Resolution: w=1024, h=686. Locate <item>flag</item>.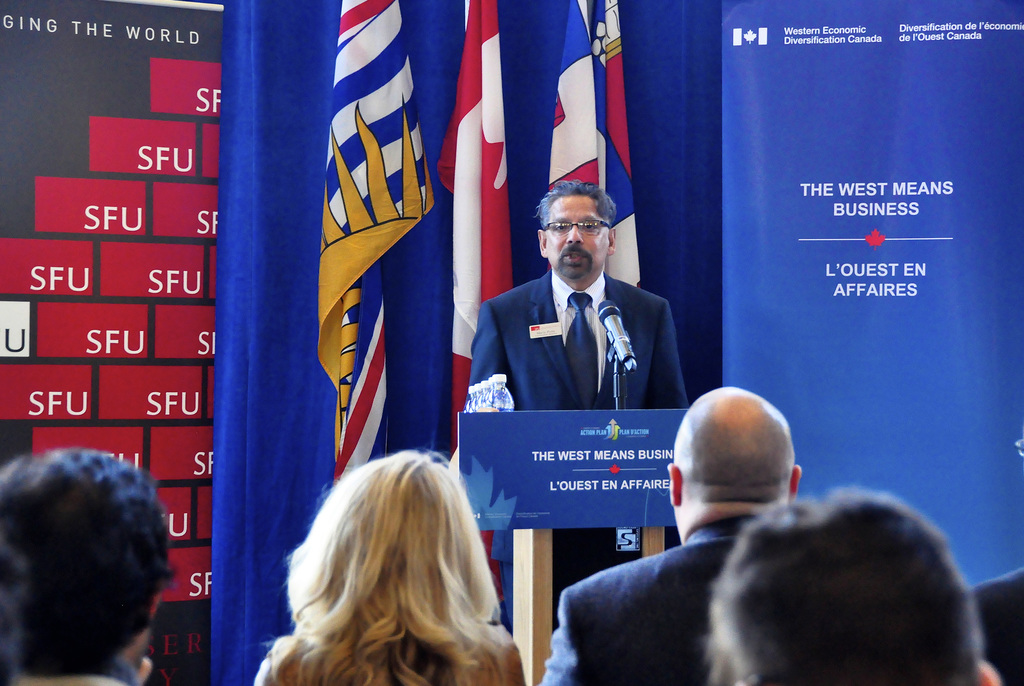
detection(308, 14, 438, 536).
